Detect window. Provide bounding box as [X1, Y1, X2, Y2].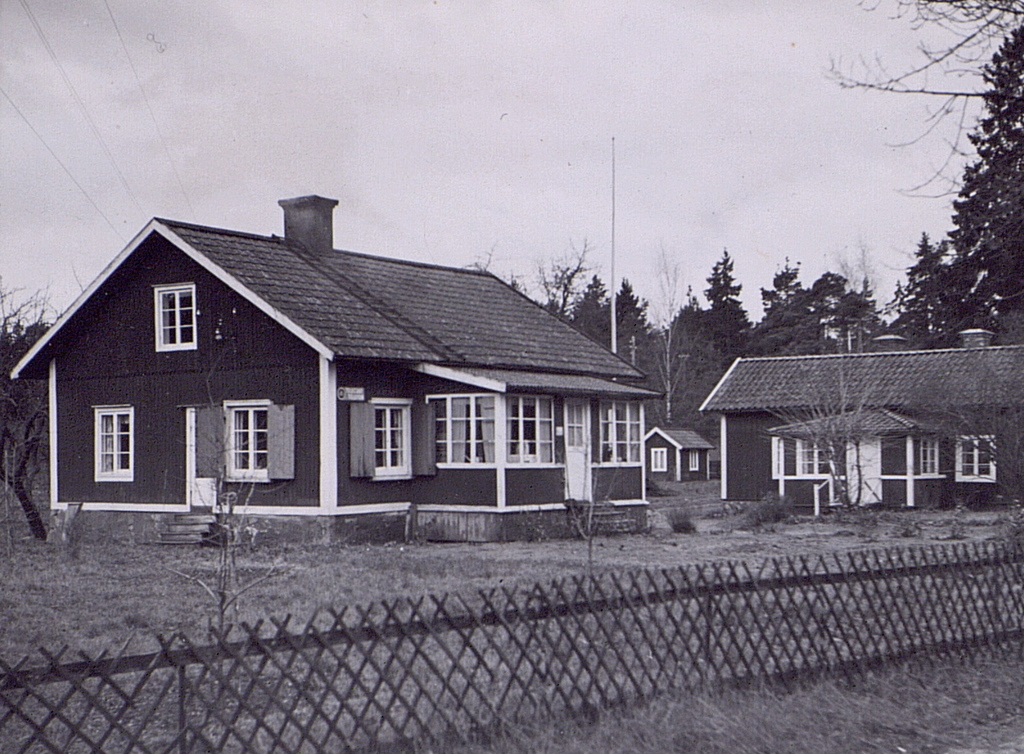
[651, 446, 666, 470].
